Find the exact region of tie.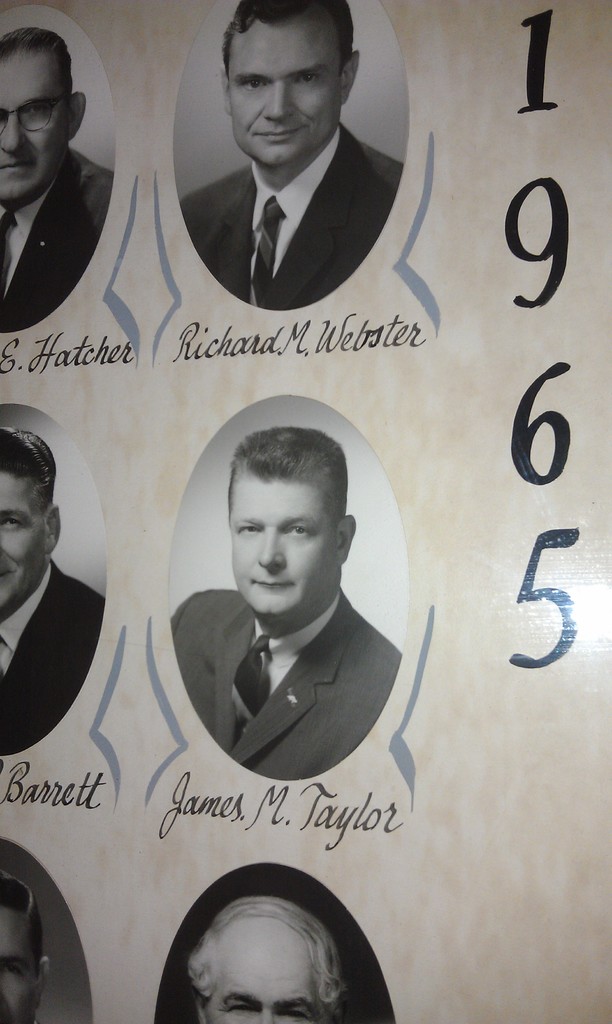
Exact region: left=0, top=209, right=13, bottom=293.
